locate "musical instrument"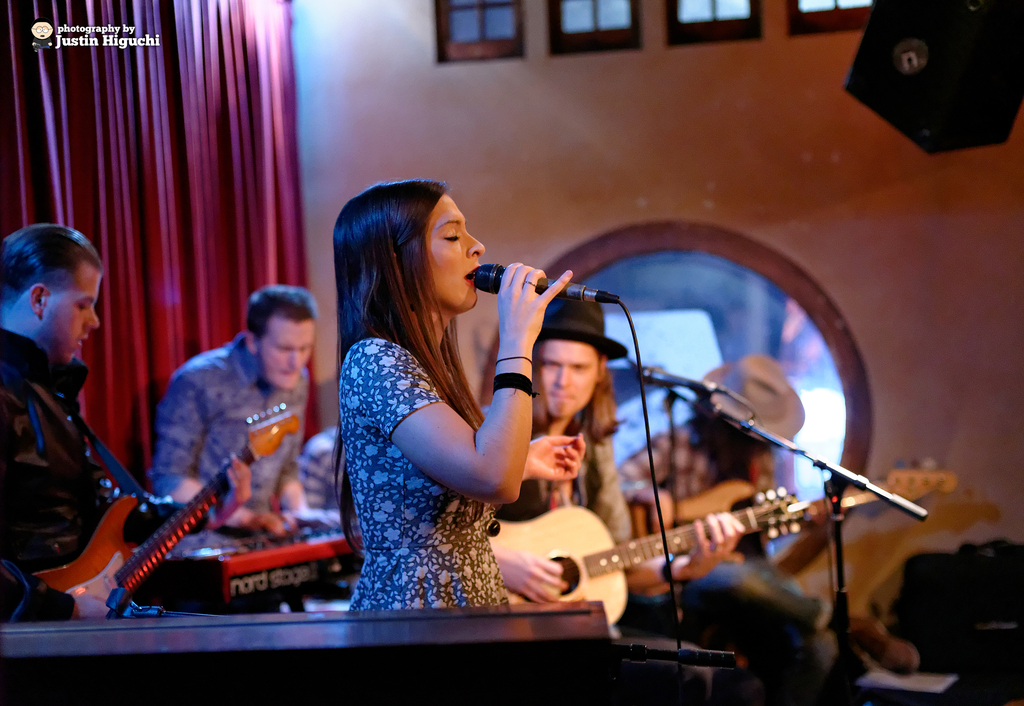
box=[27, 399, 300, 619]
